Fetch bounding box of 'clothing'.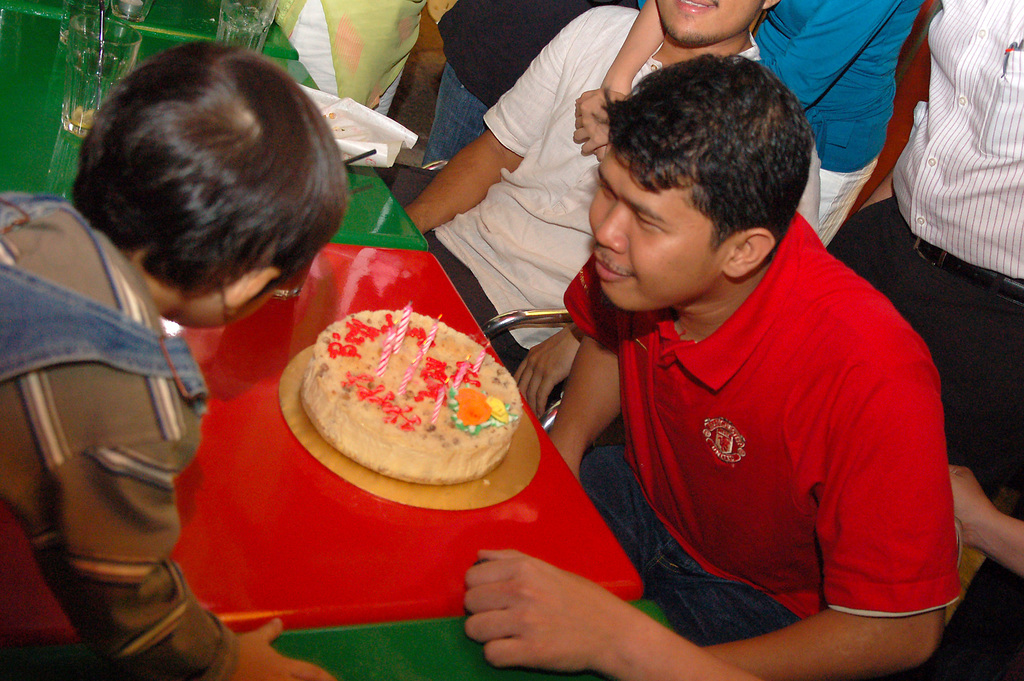
Bbox: [0,191,234,680].
